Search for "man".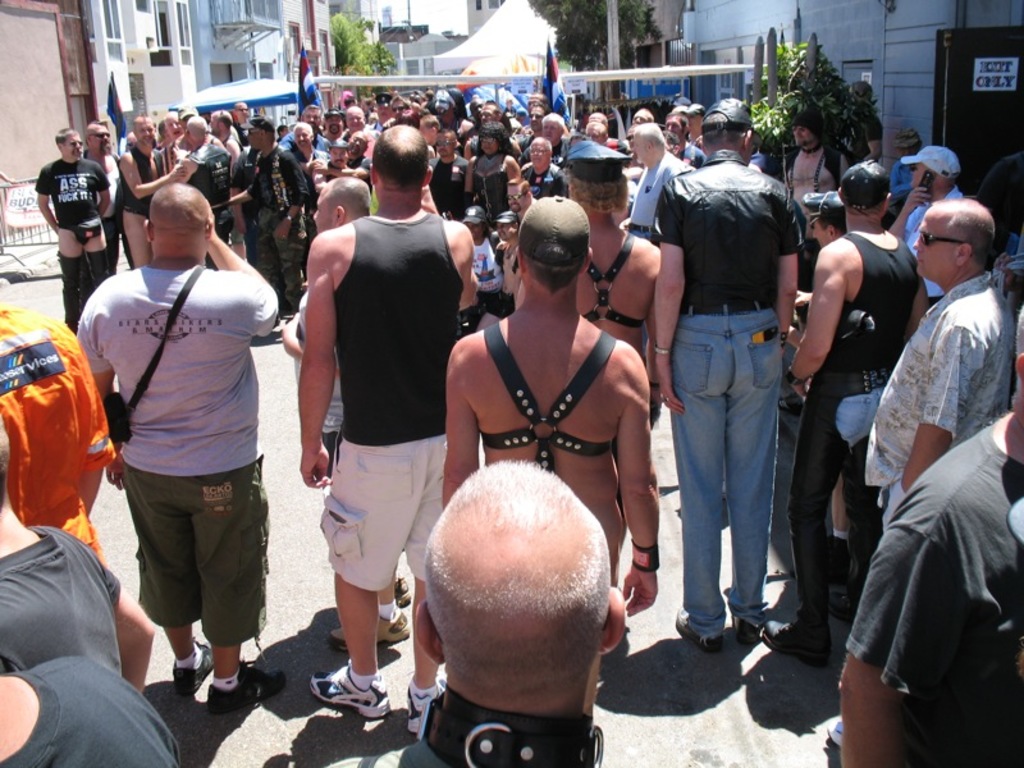
Found at box(524, 134, 571, 193).
